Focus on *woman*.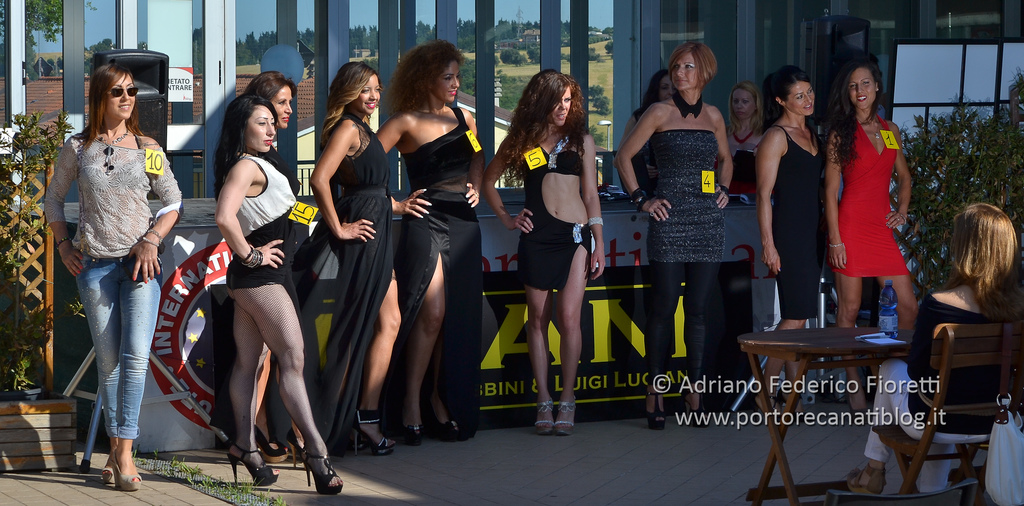
Focused at 216 65 307 462.
